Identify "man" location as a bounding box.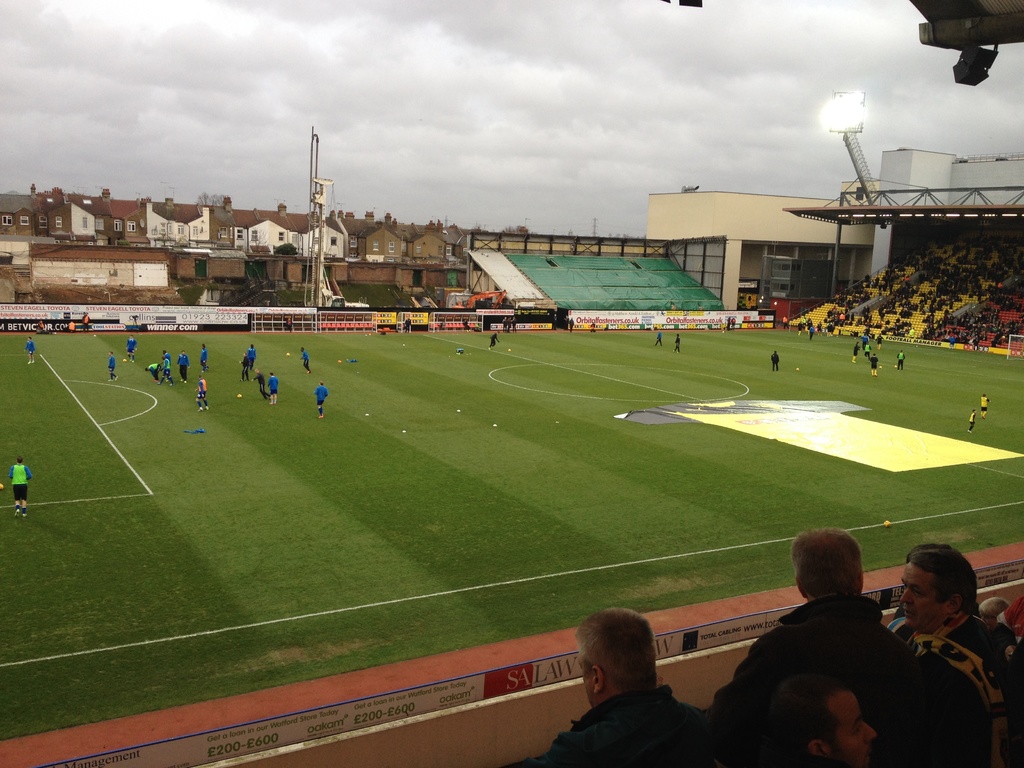
(x1=124, y1=335, x2=139, y2=364).
